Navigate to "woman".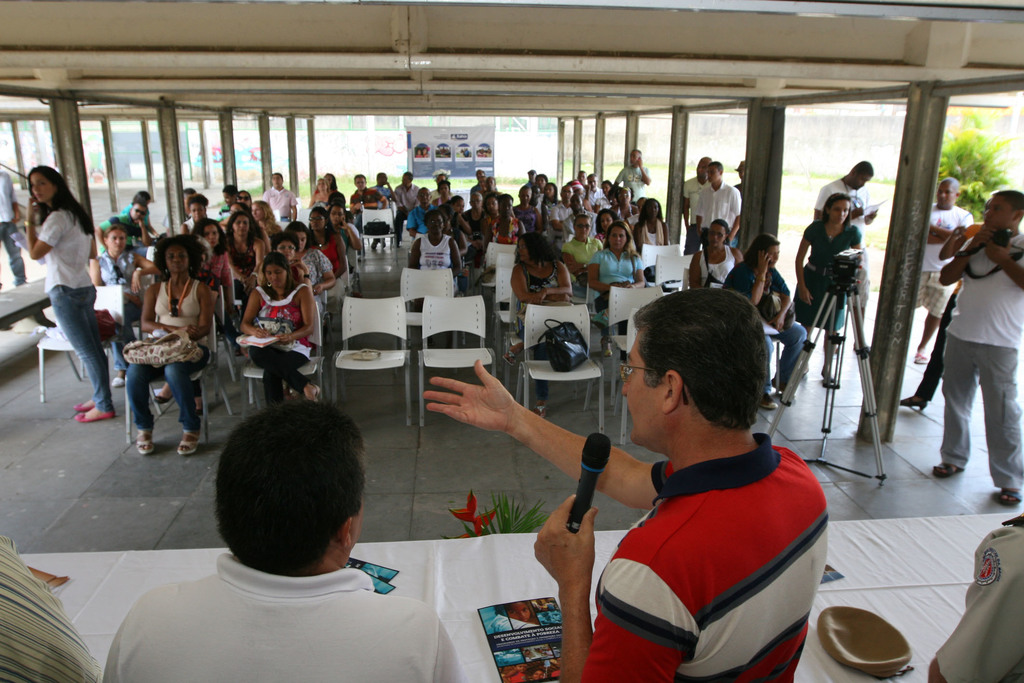
Navigation target: {"left": 16, "top": 169, "right": 104, "bottom": 436}.
